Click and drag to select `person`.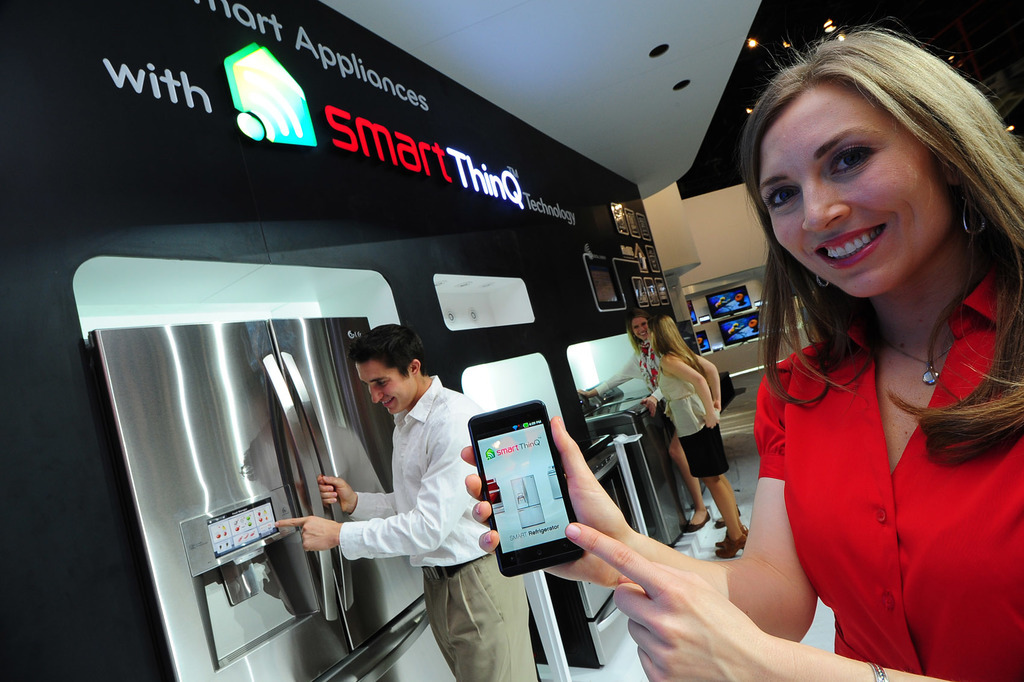
Selection: 456 28 1023 681.
